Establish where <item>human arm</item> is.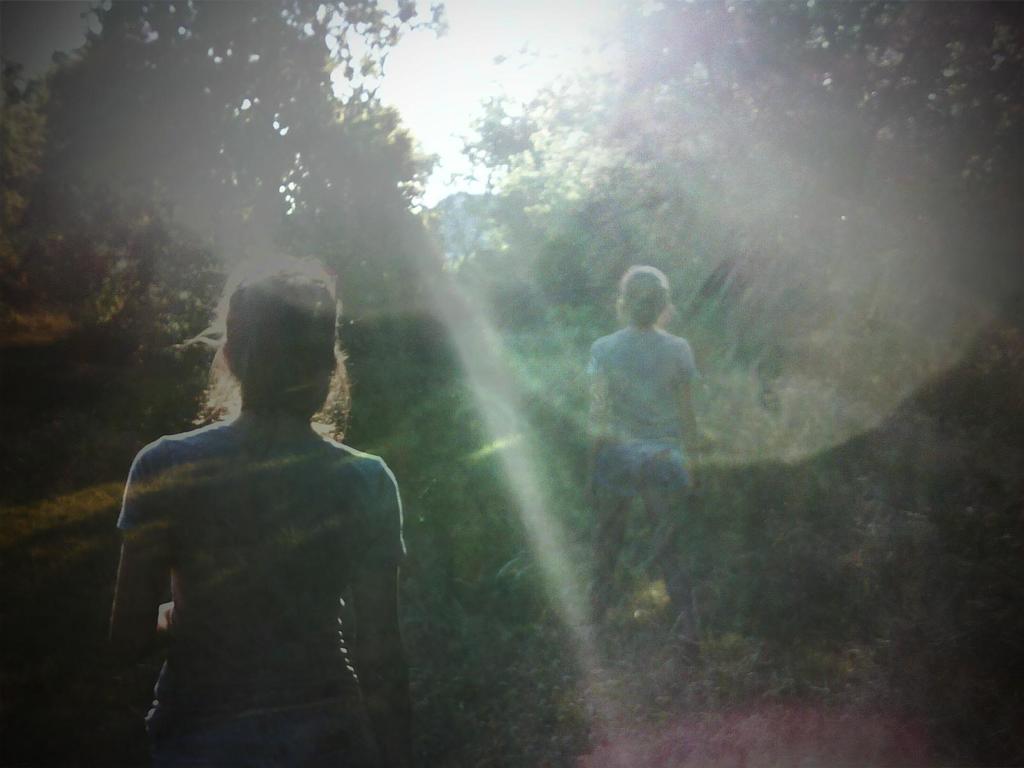
Established at bbox=(346, 463, 425, 767).
